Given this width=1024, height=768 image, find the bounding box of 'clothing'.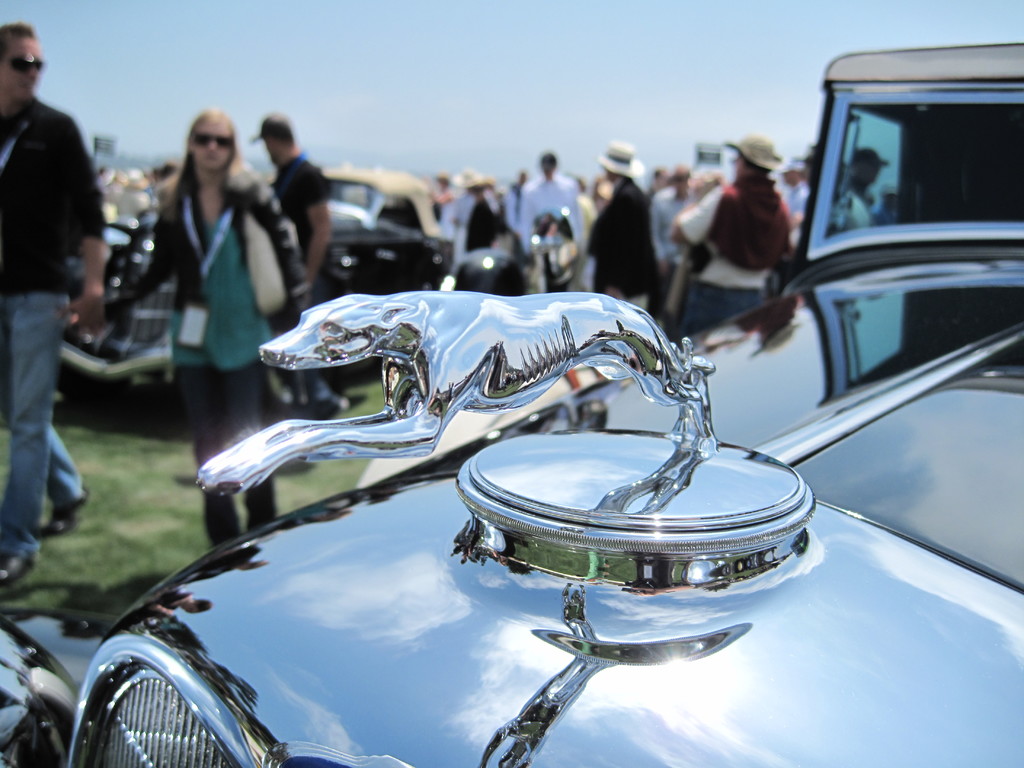
523 175 588 266.
